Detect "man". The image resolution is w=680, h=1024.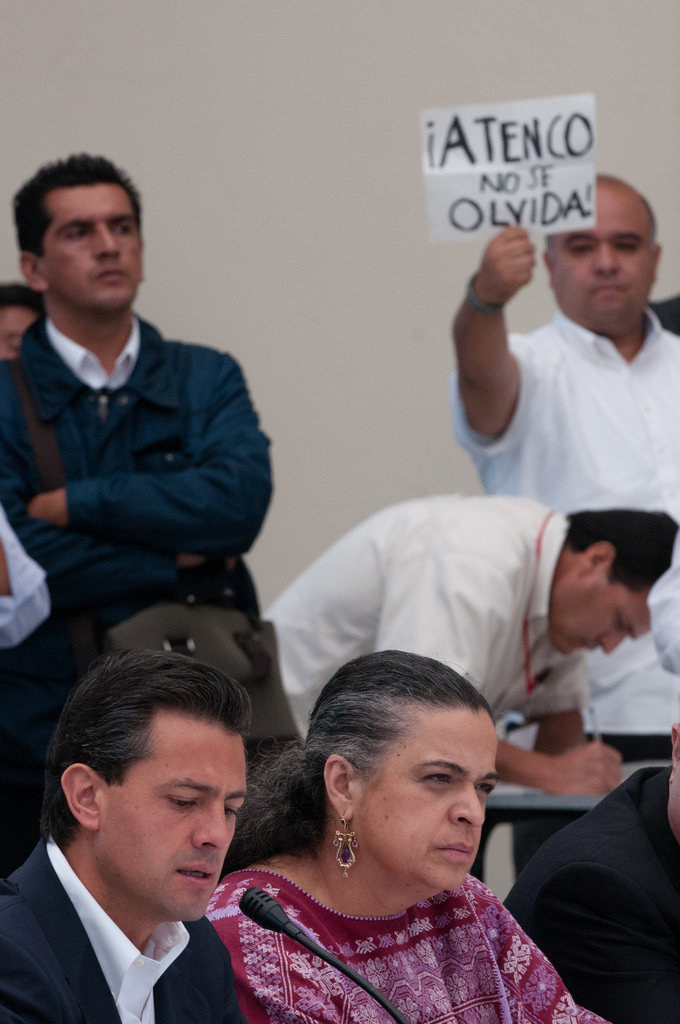
[x1=257, y1=479, x2=679, y2=803].
